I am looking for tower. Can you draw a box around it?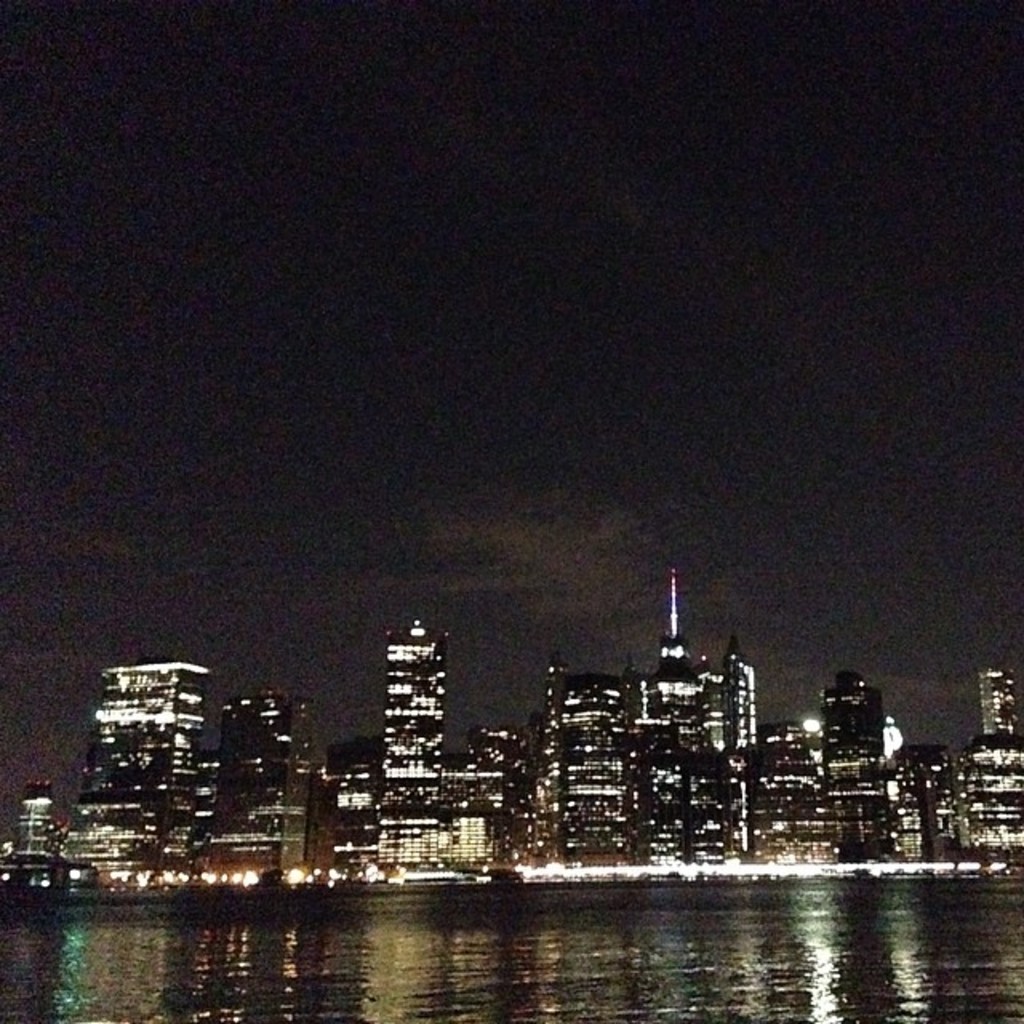
Sure, the bounding box is [390, 613, 443, 814].
